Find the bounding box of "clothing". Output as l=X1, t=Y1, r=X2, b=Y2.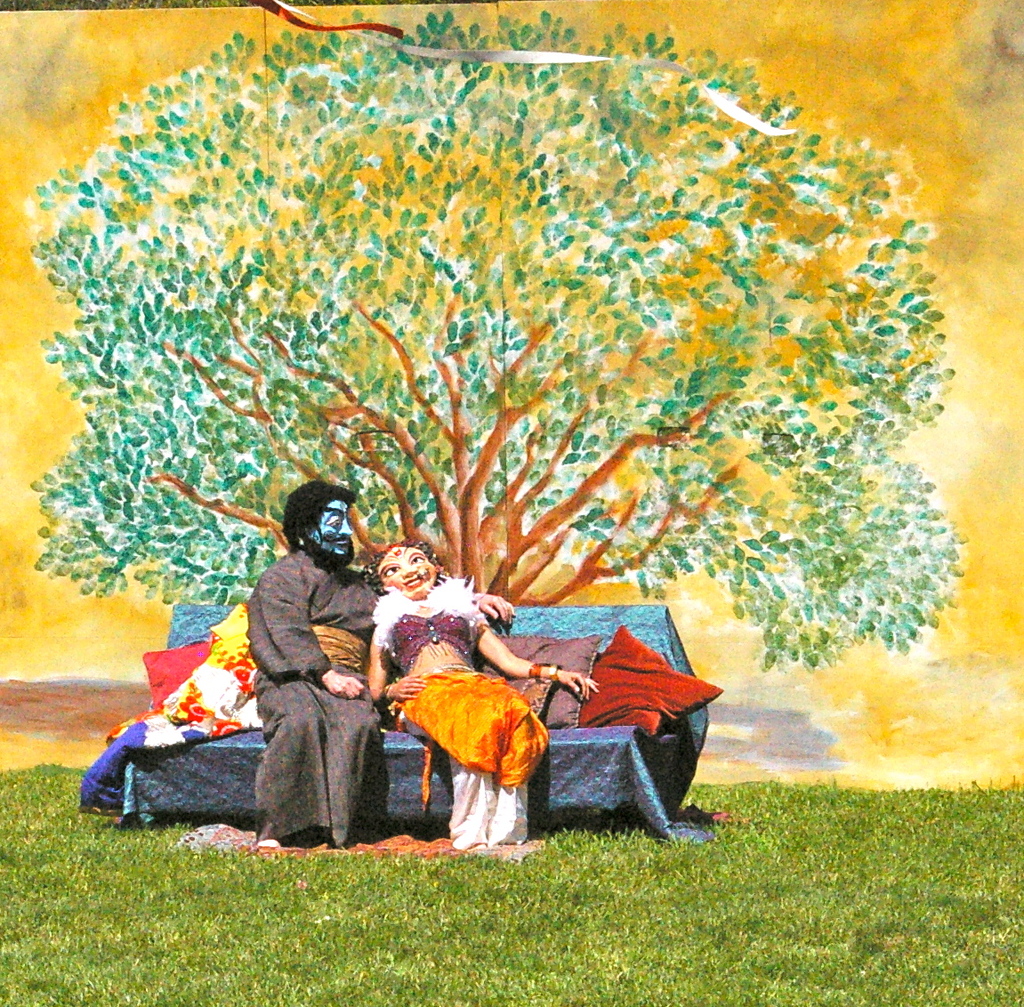
l=369, t=566, r=552, b=843.
